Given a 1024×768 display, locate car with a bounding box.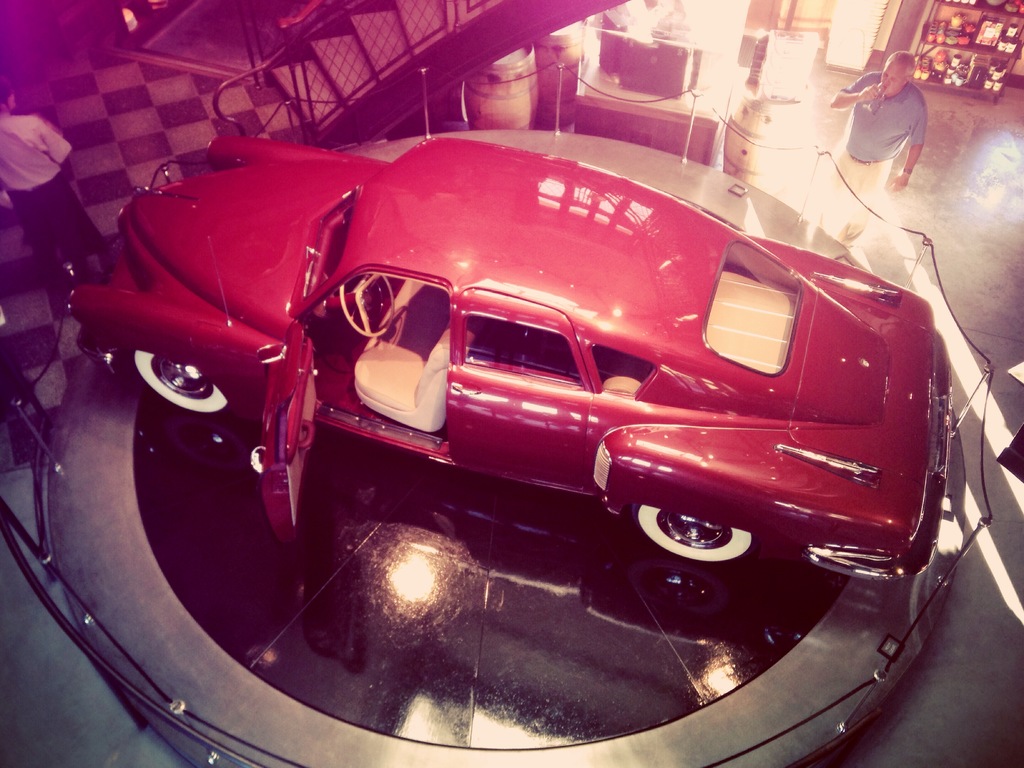
Located: x1=63, y1=132, x2=952, y2=577.
